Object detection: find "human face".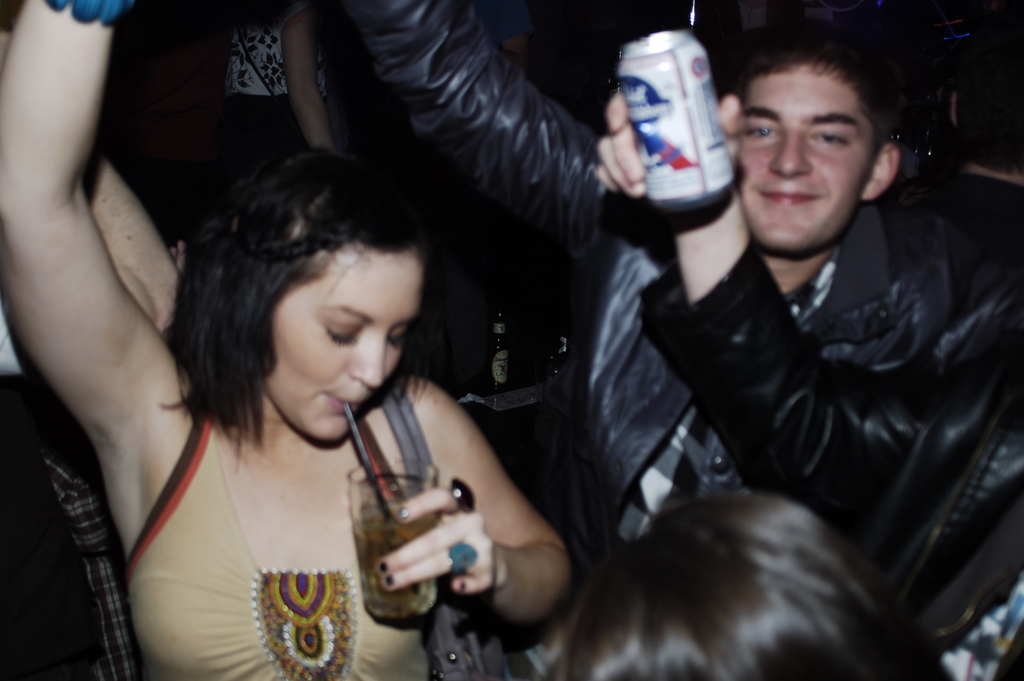
<bbox>270, 250, 424, 438</bbox>.
